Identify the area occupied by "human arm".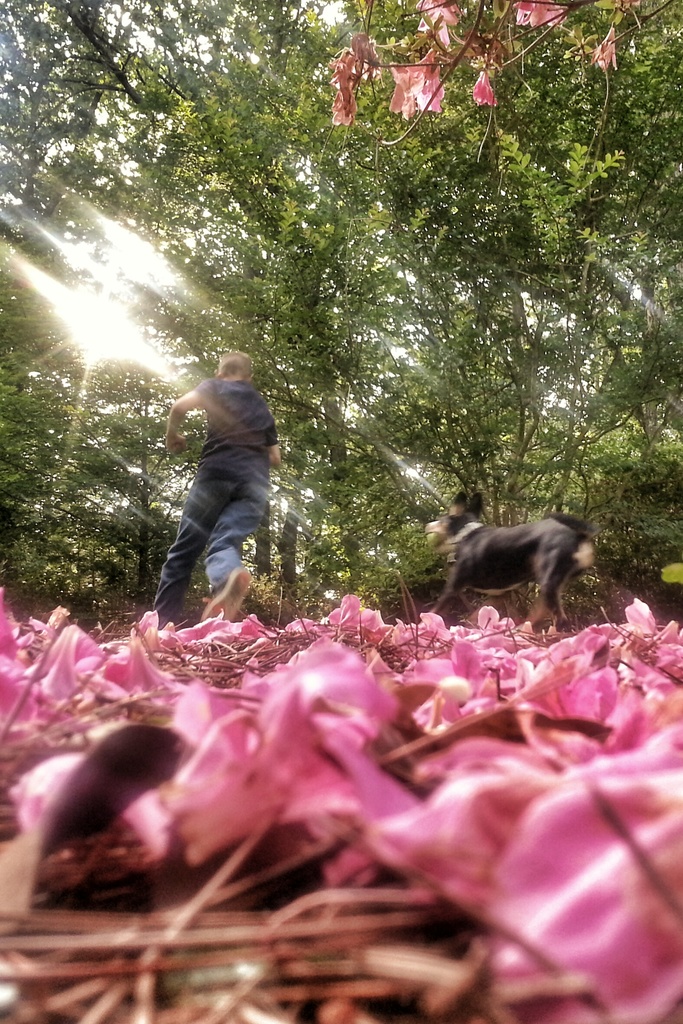
Area: bbox=(262, 435, 285, 472).
